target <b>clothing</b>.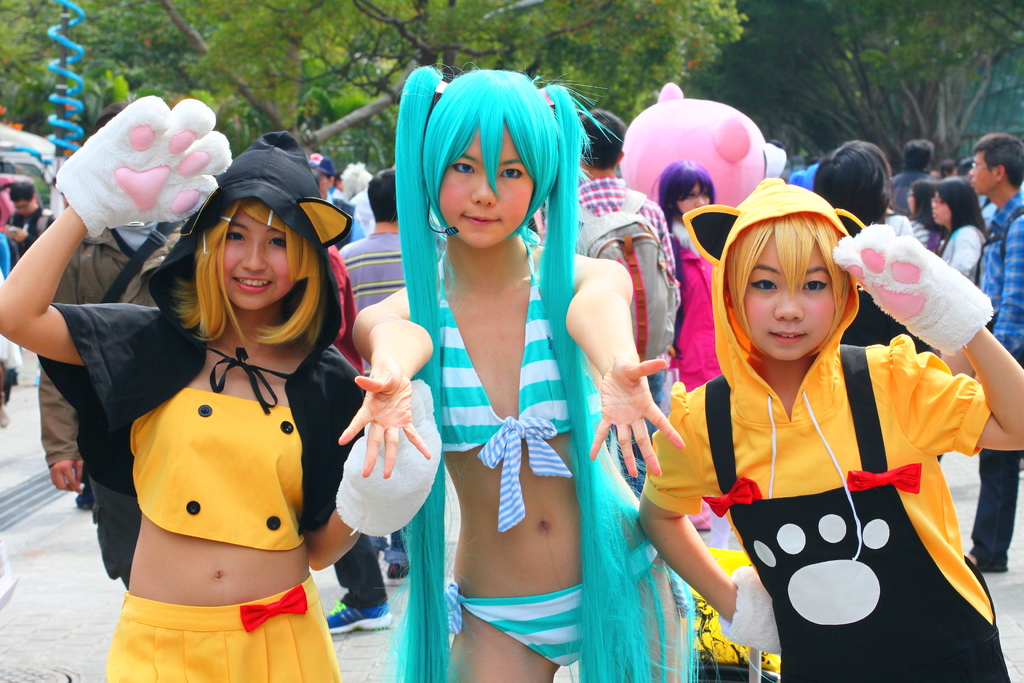
Target region: BBox(4, 213, 49, 270).
